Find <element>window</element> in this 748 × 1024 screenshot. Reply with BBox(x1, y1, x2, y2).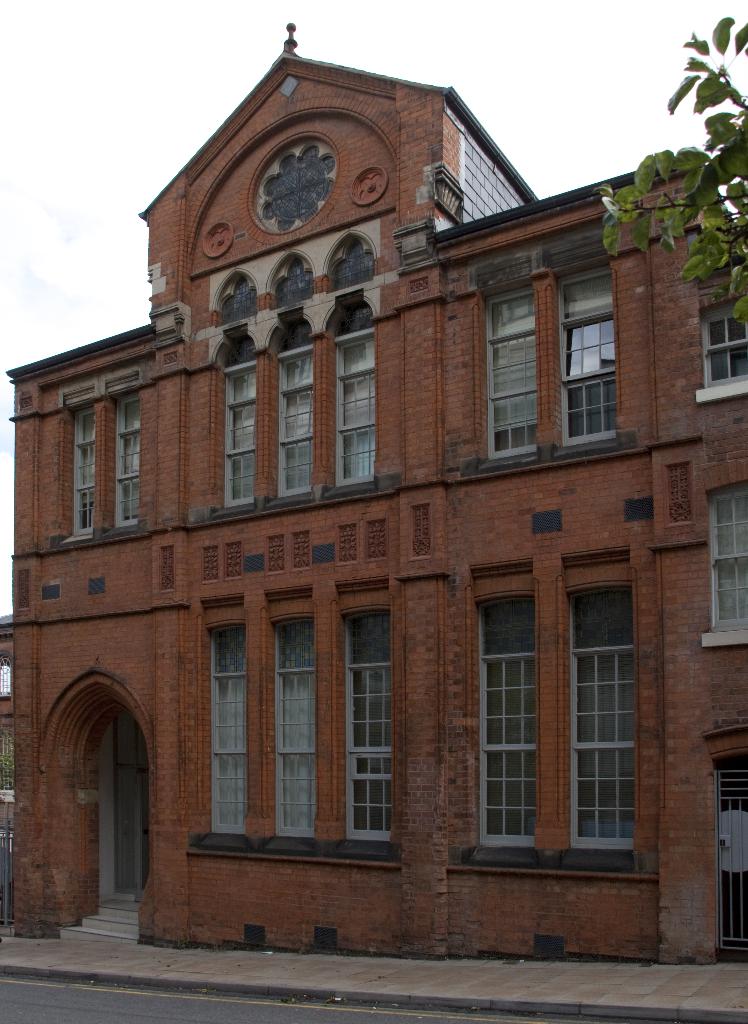
BBox(470, 259, 546, 477).
